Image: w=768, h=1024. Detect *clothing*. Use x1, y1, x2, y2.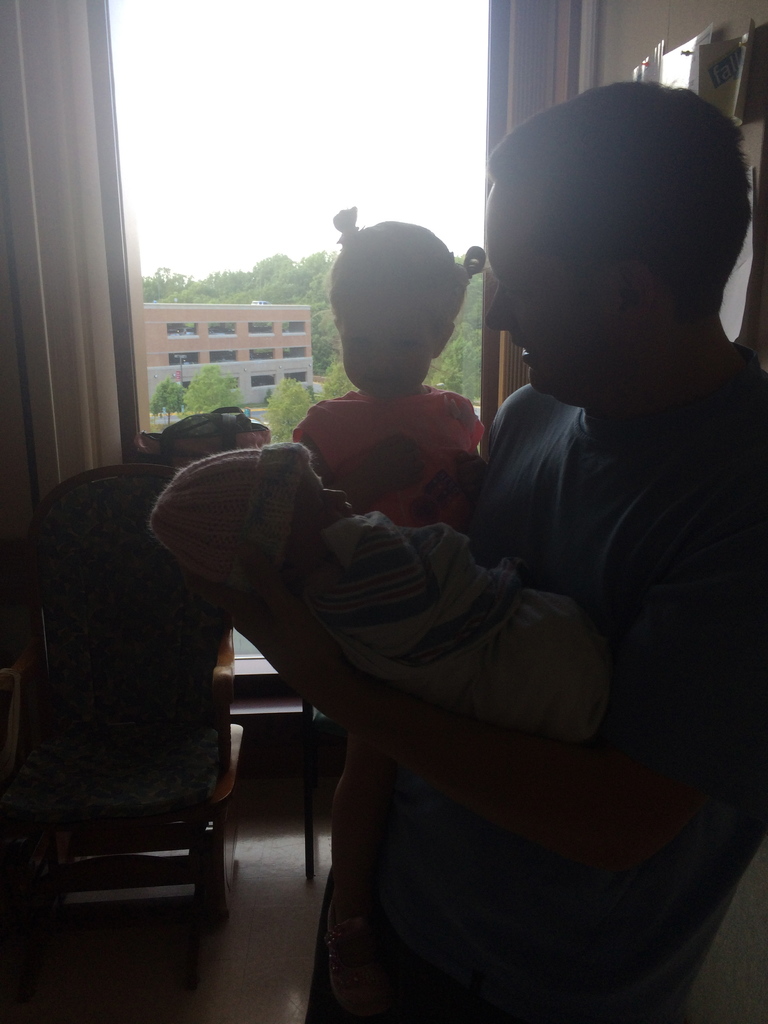
291, 378, 489, 525.
